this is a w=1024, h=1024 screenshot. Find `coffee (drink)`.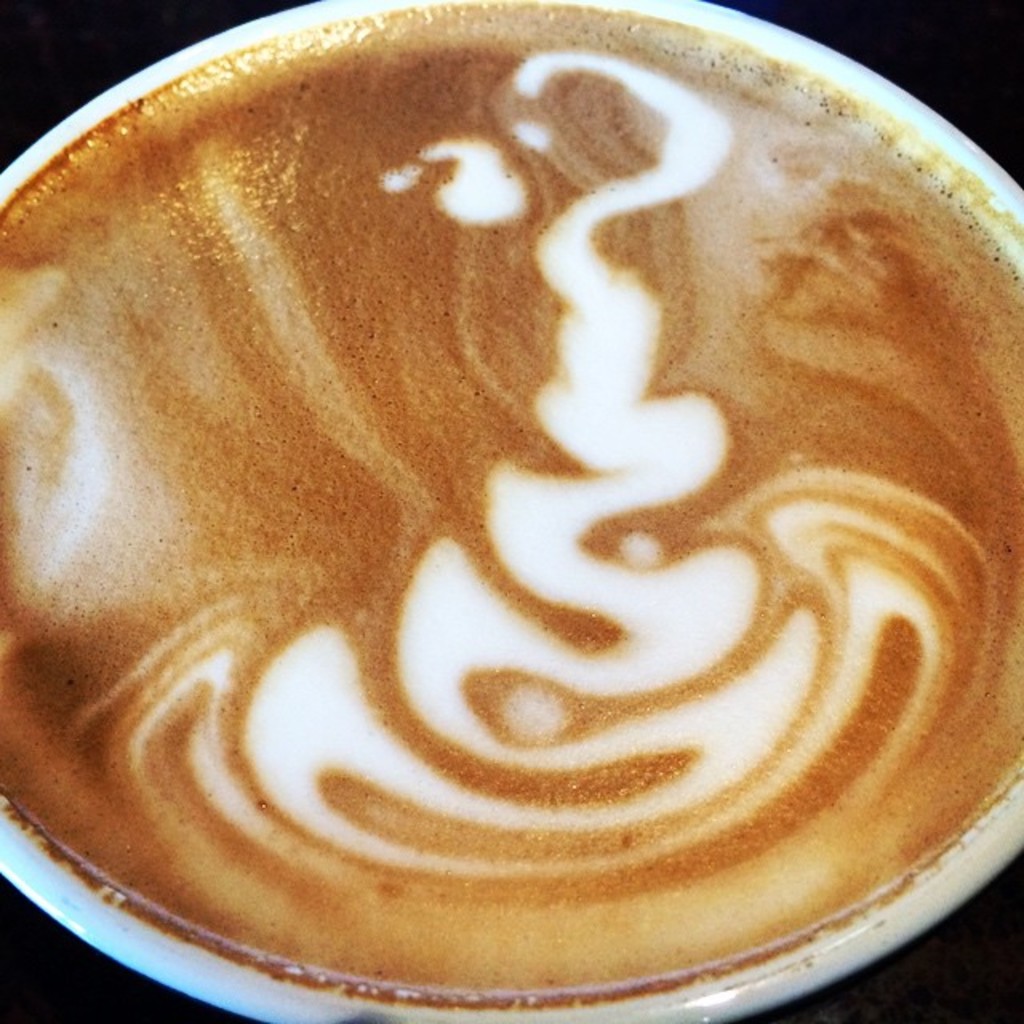
Bounding box: left=0, top=0, right=1022, bottom=1022.
